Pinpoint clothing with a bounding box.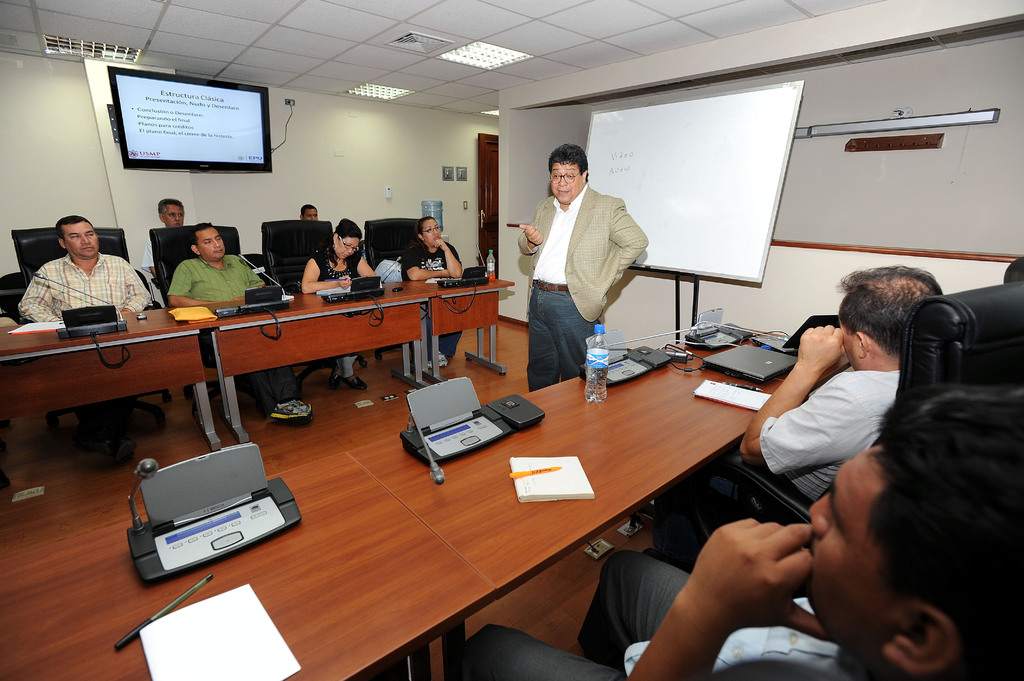
{"left": 402, "top": 246, "right": 461, "bottom": 363}.
